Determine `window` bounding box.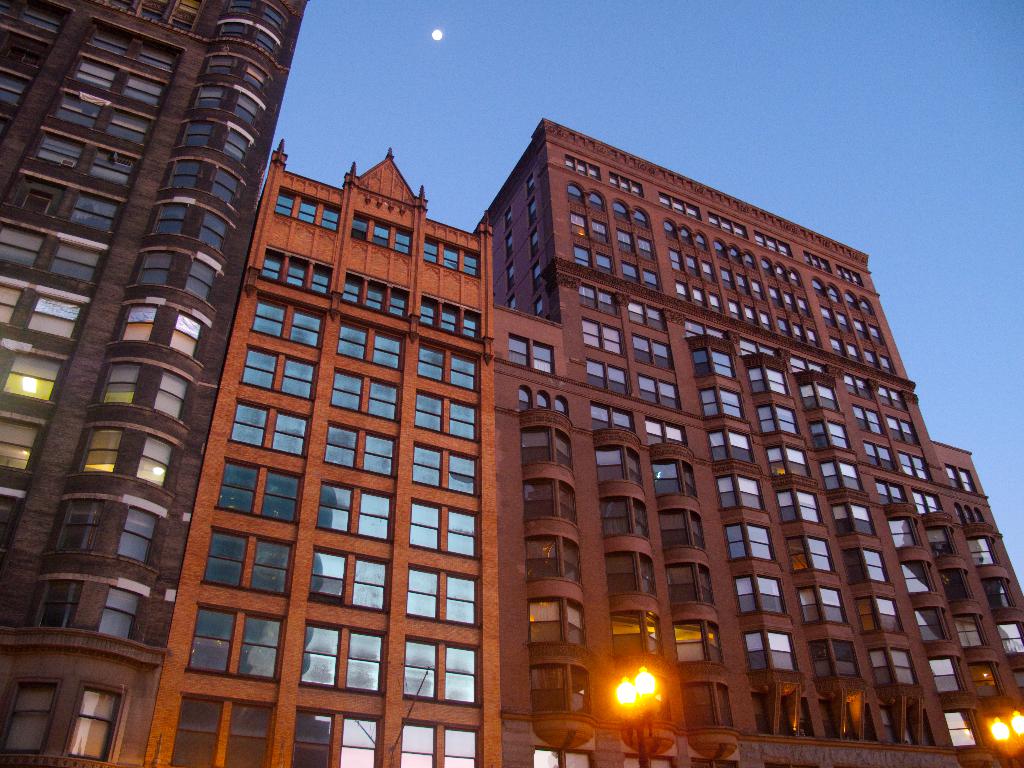
Determined: box(851, 404, 889, 437).
